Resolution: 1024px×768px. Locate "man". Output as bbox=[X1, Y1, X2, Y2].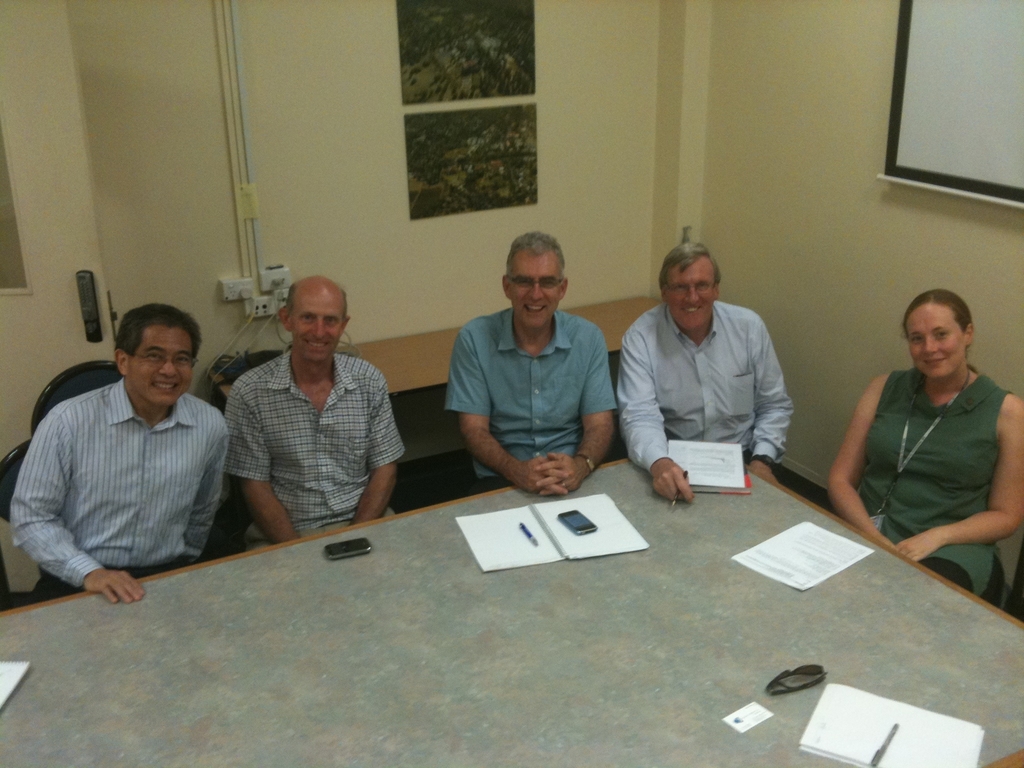
bbox=[441, 234, 617, 497].
